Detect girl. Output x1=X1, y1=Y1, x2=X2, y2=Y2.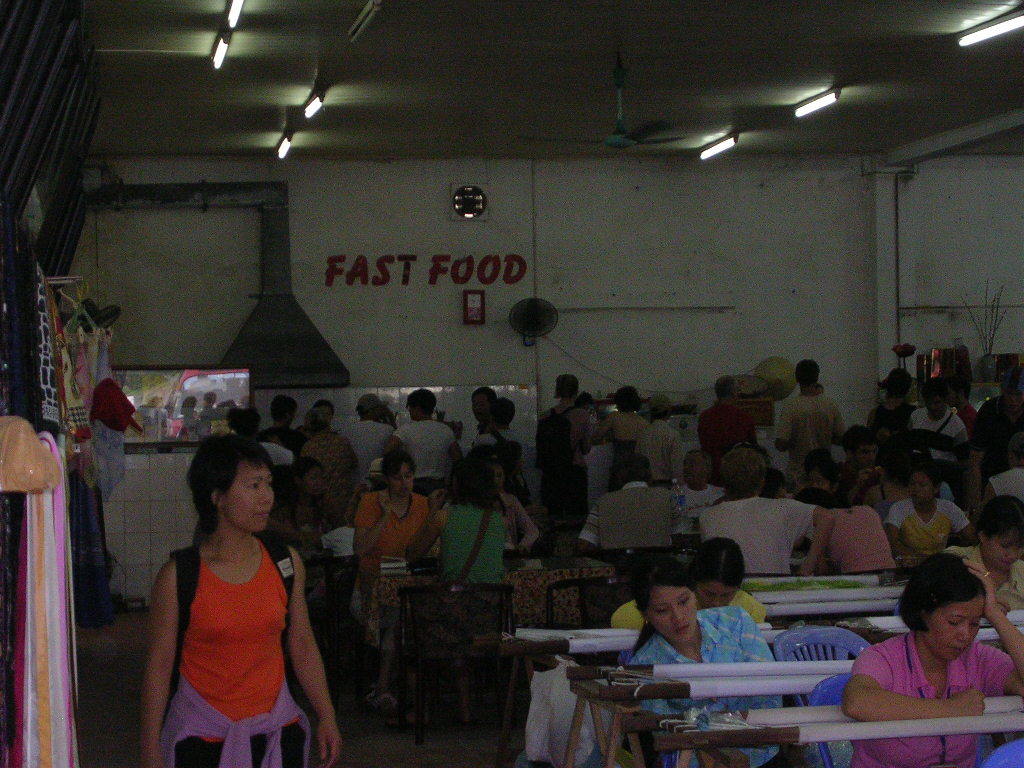
x1=885, y1=467, x2=973, y2=554.
